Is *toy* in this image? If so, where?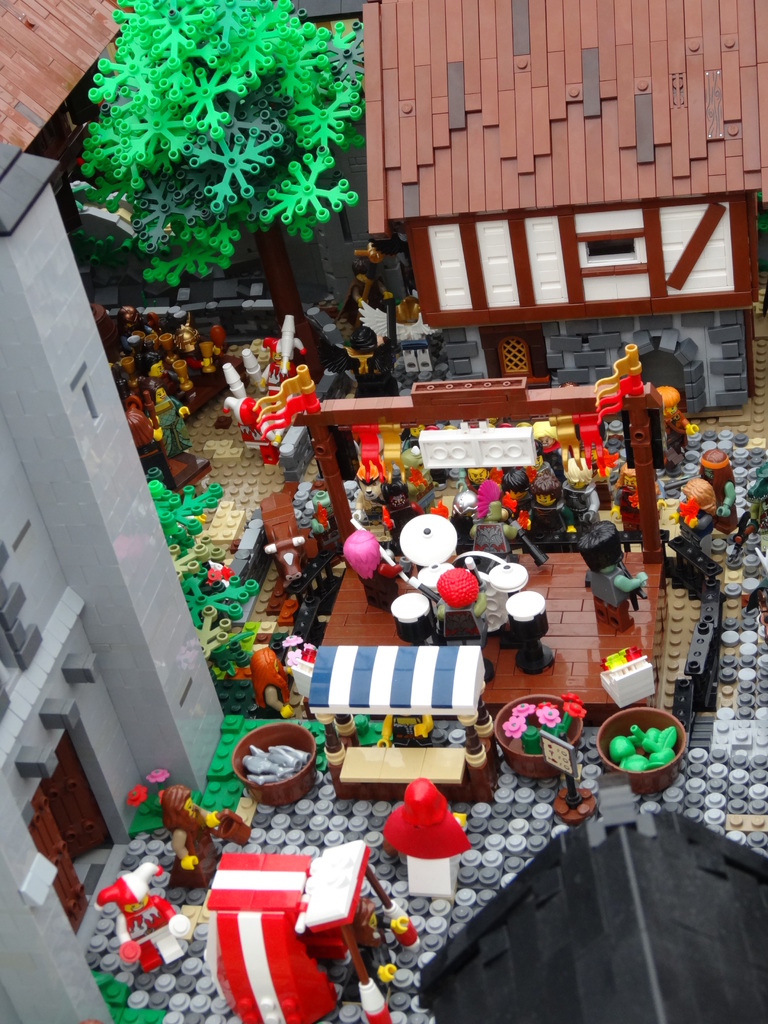
Yes, at box=[230, 721, 319, 814].
